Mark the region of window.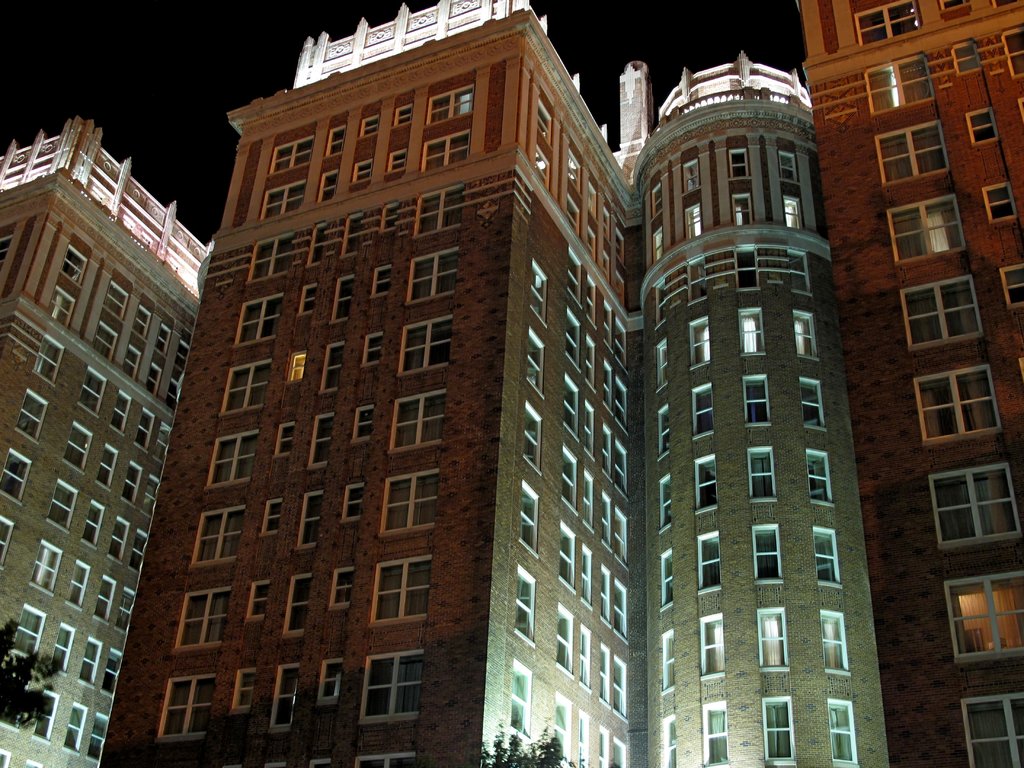
Region: <region>801, 378, 827, 429</region>.
